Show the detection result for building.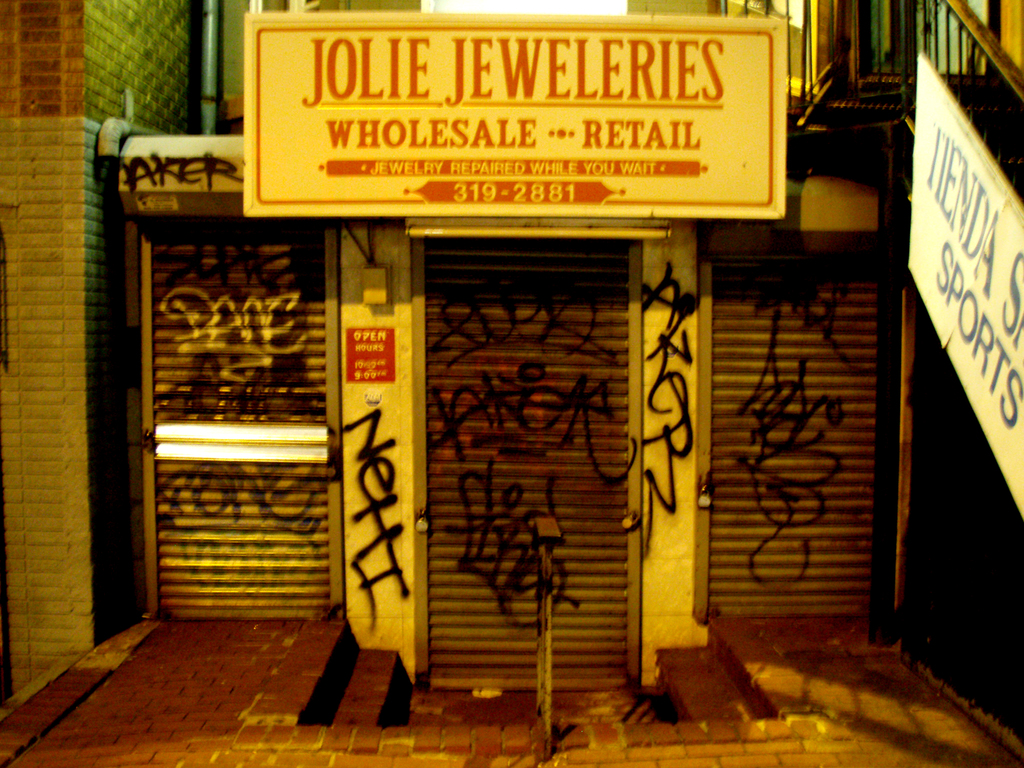
left=0, top=0, right=198, bottom=692.
